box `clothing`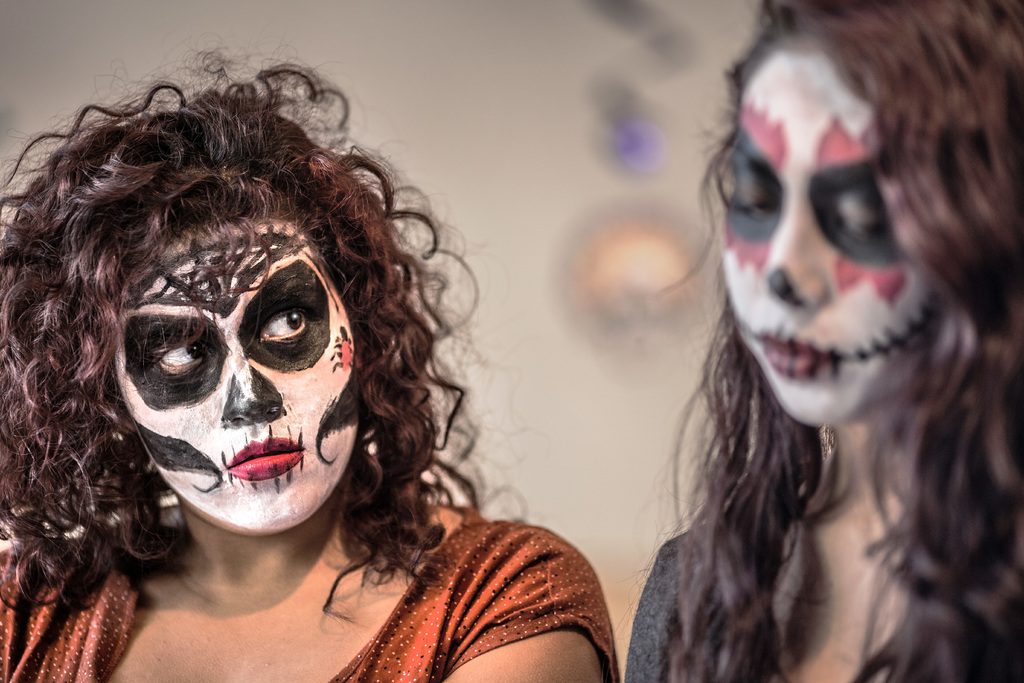
(x1=7, y1=496, x2=617, y2=682)
